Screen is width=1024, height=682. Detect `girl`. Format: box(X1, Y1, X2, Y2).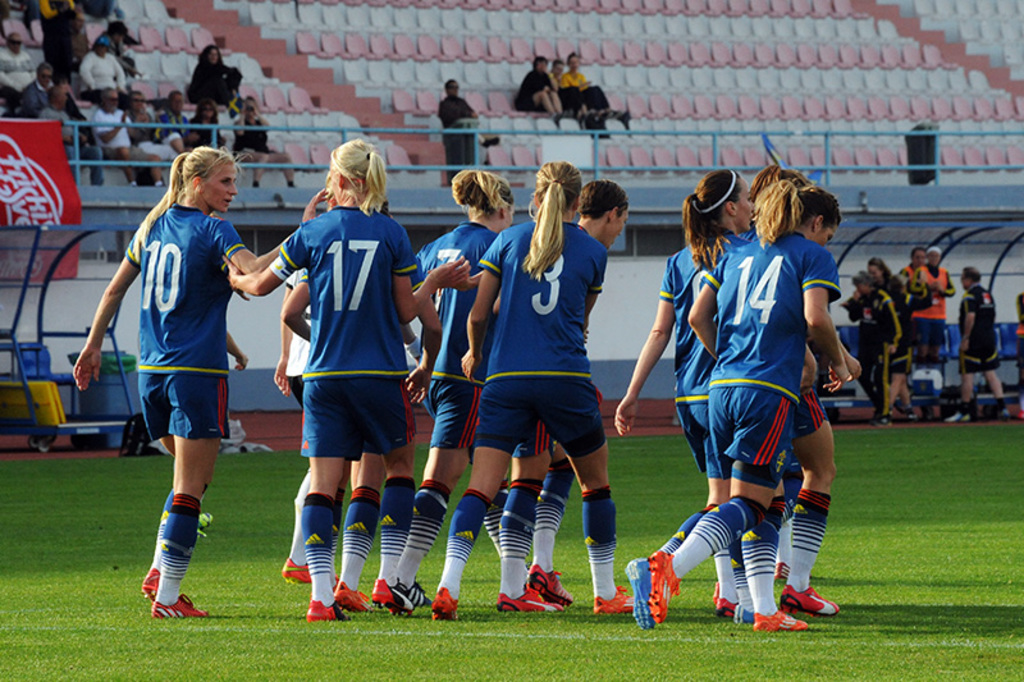
box(714, 161, 842, 617).
